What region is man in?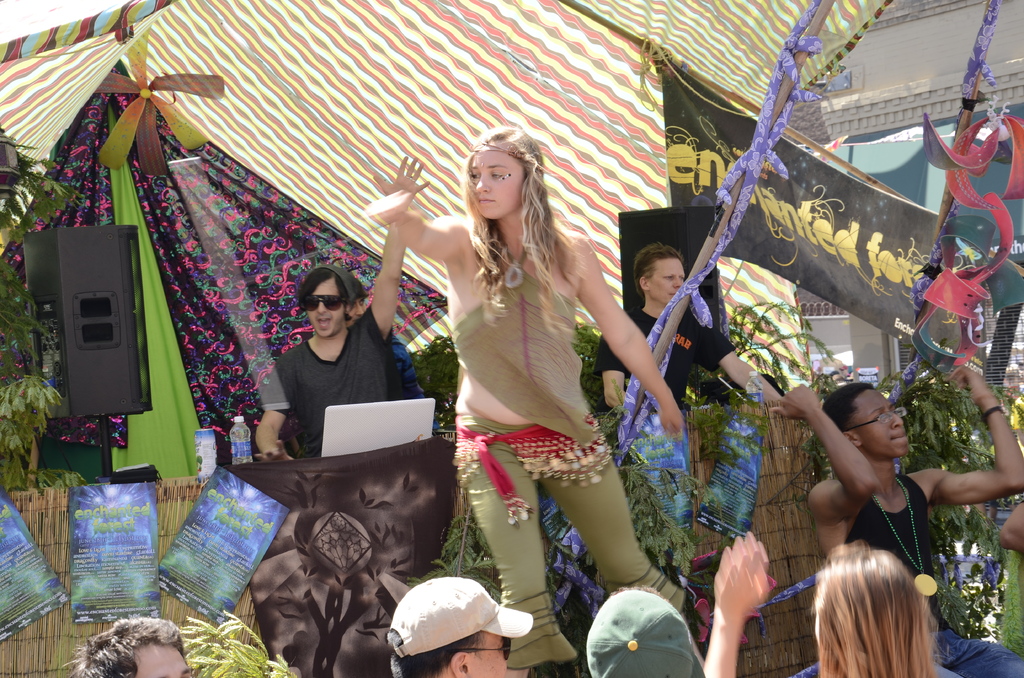
[252, 154, 431, 461].
